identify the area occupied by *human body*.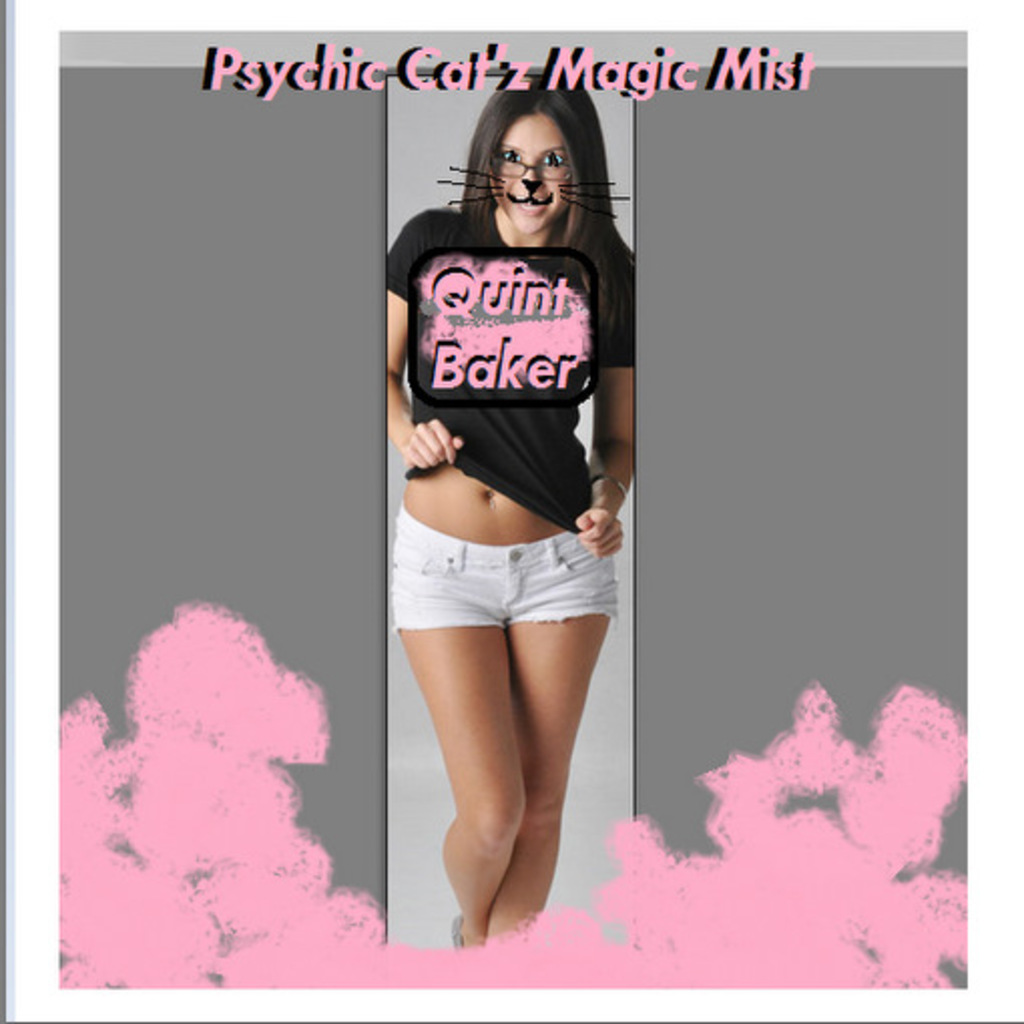
Area: BBox(390, 98, 636, 962).
